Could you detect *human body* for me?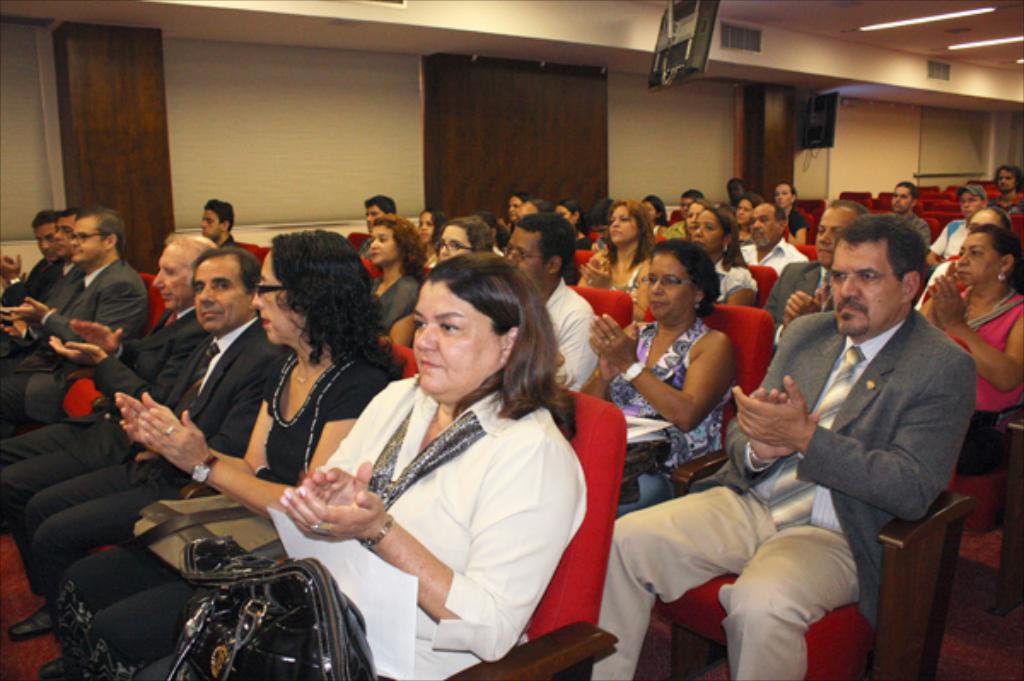
Detection result: BBox(985, 191, 1022, 212).
